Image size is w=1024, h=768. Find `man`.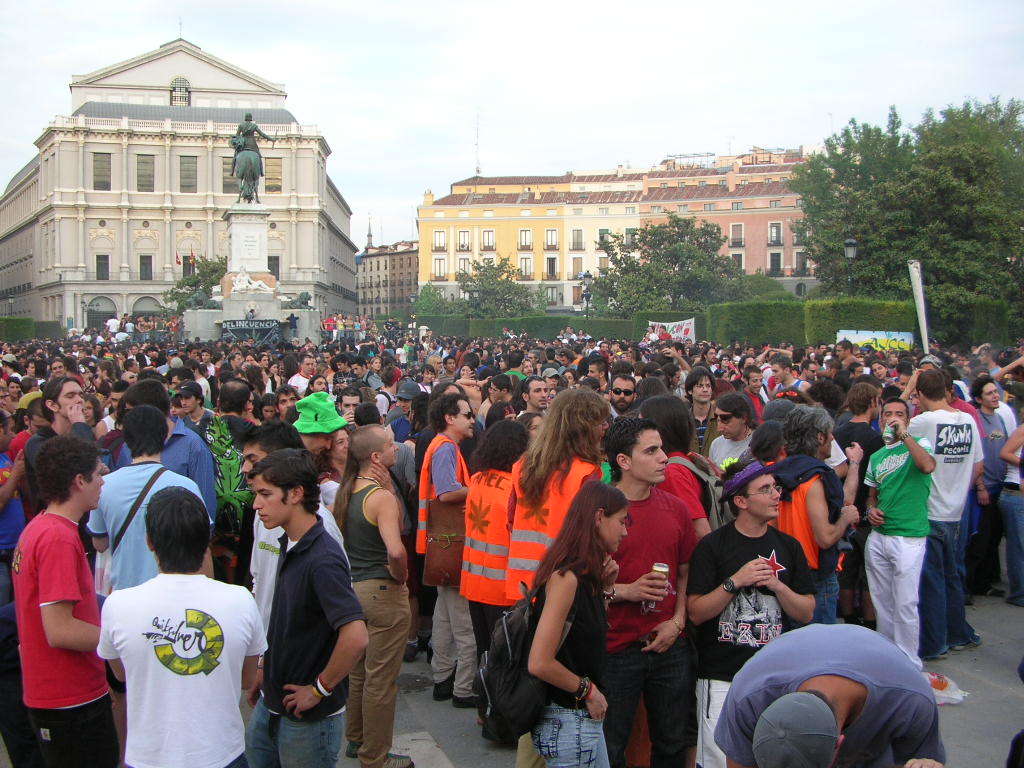
[330,428,412,767].
